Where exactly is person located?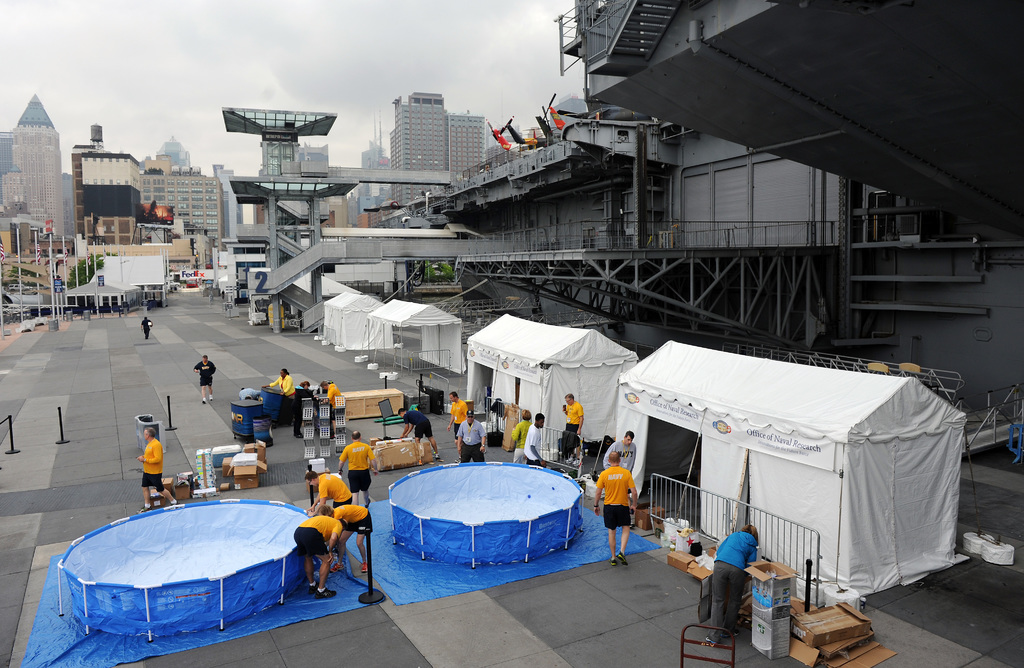
Its bounding box is (292, 517, 348, 599).
